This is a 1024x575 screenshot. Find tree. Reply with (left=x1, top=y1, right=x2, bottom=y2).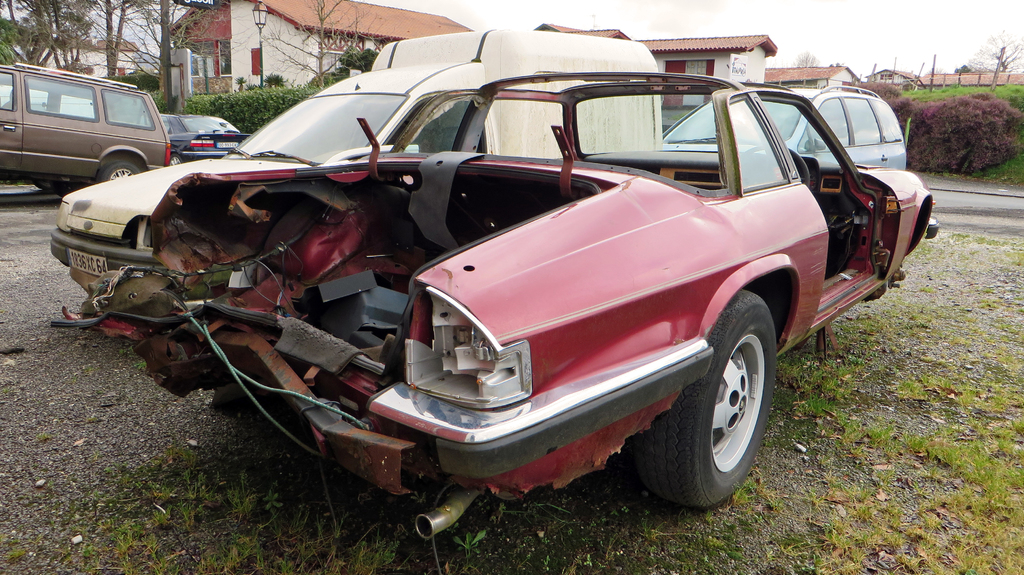
(left=110, top=0, right=197, bottom=109).
